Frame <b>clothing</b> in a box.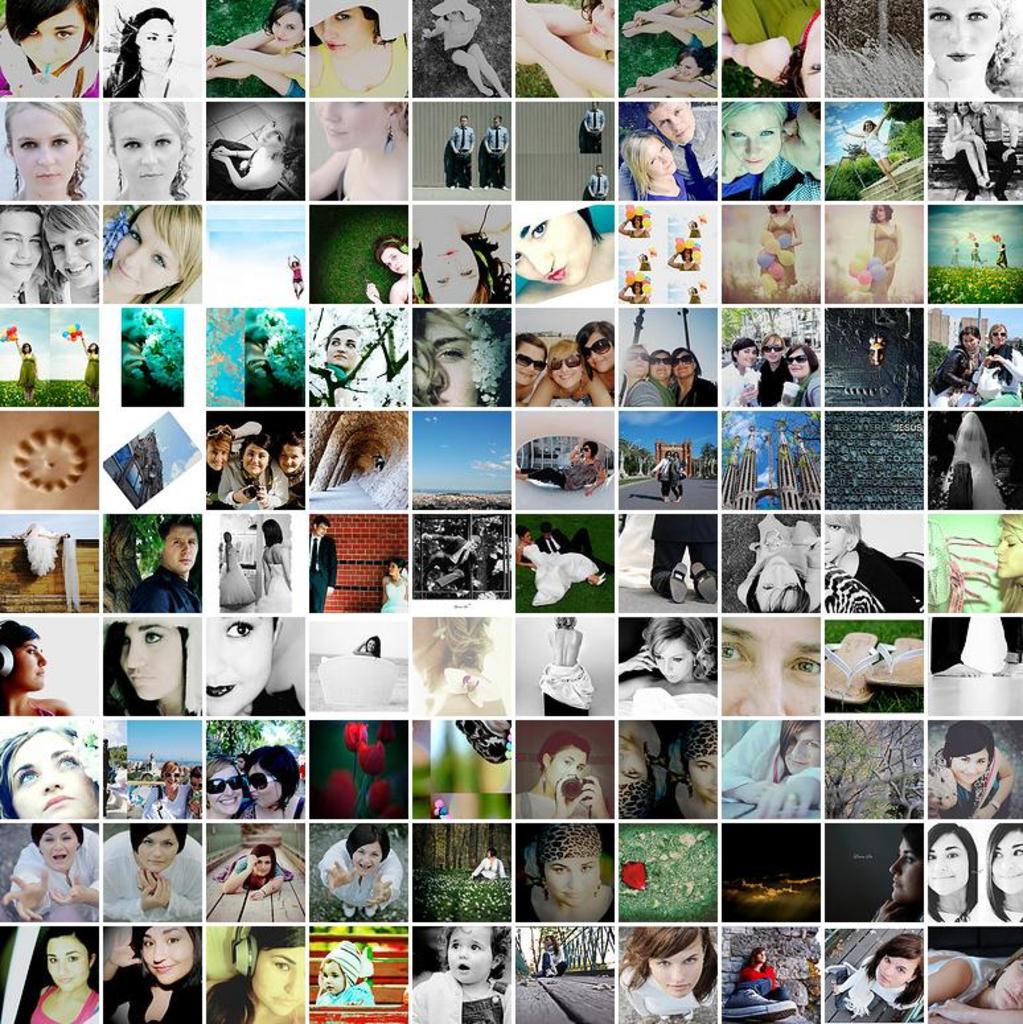
left=98, top=55, right=168, bottom=98.
